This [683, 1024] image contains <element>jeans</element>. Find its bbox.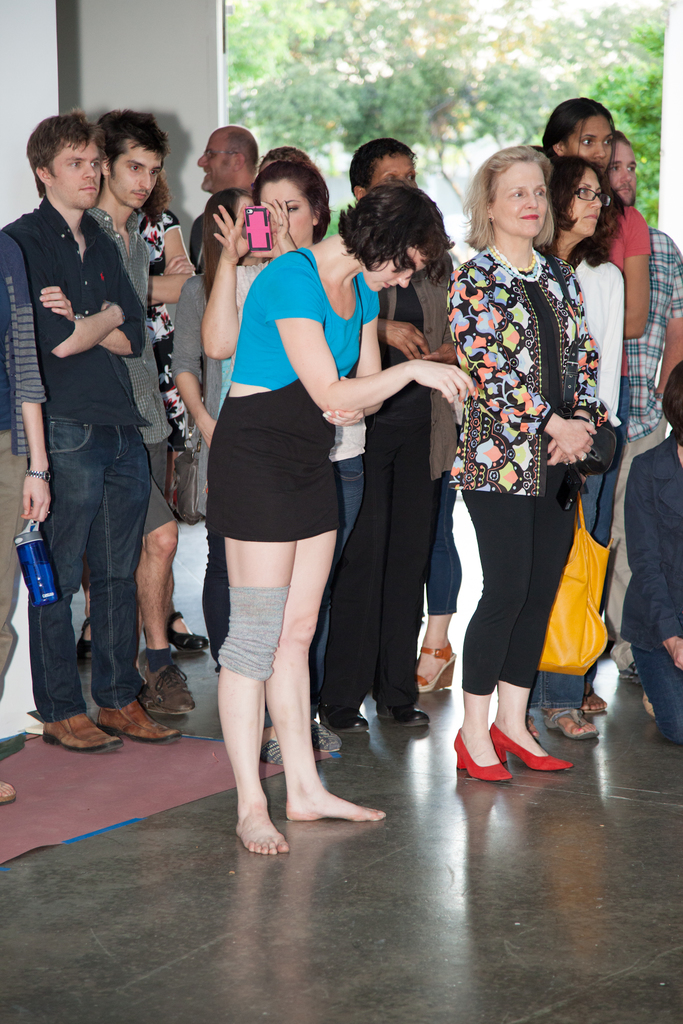
bbox(425, 474, 464, 615).
